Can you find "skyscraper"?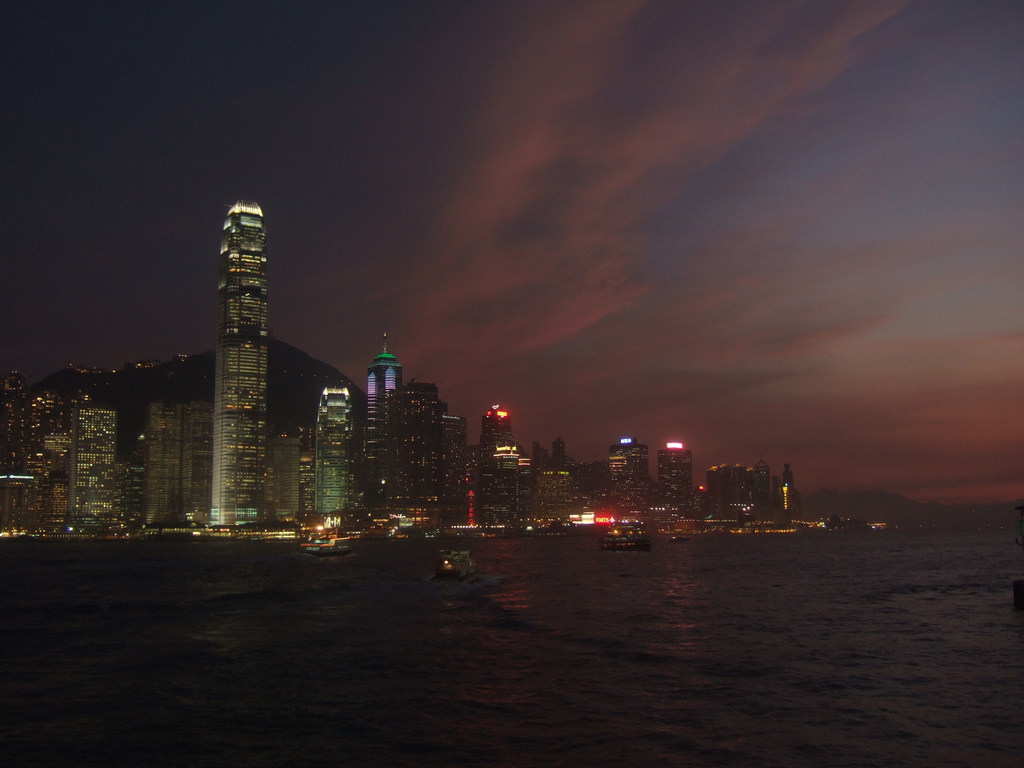
Yes, bounding box: 180,401,212,529.
